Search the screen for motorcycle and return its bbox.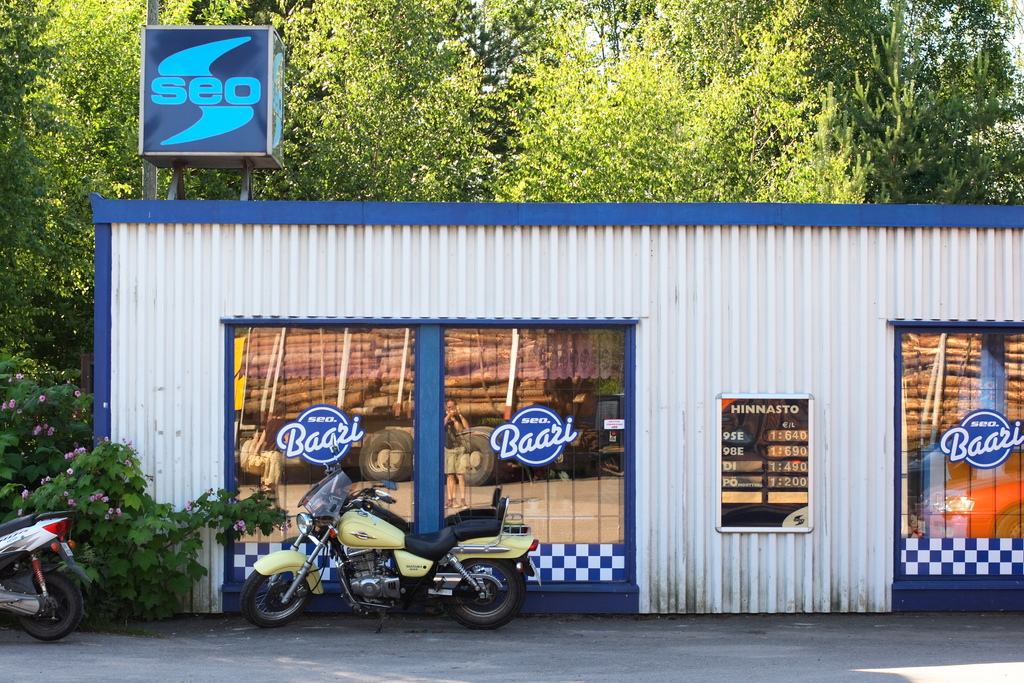
Found: 241, 435, 540, 625.
